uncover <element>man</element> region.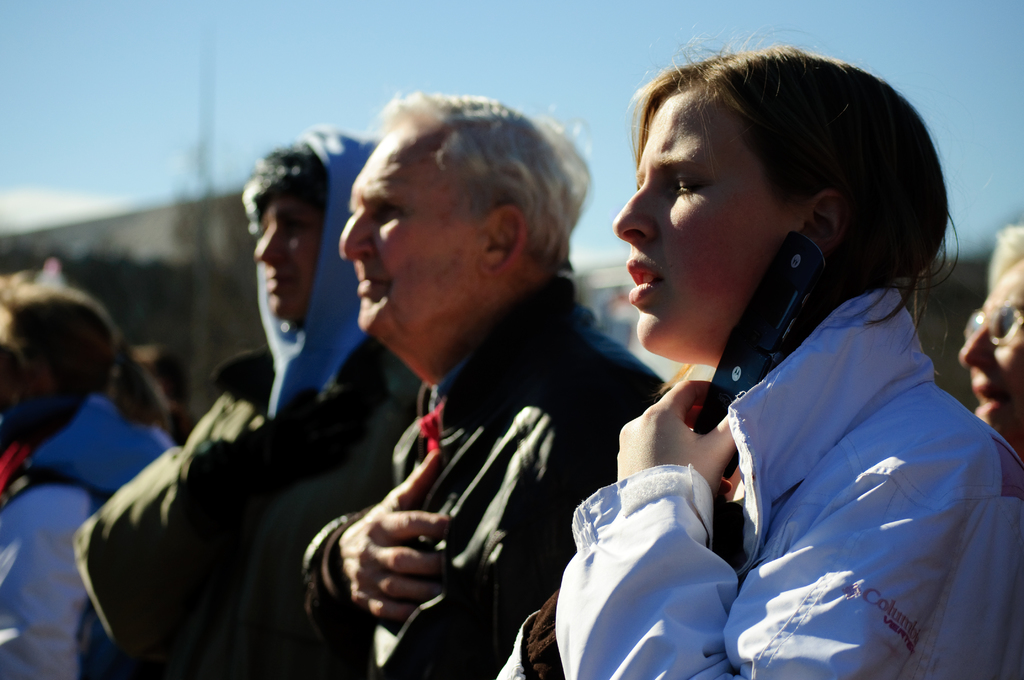
Uncovered: detection(268, 99, 637, 652).
